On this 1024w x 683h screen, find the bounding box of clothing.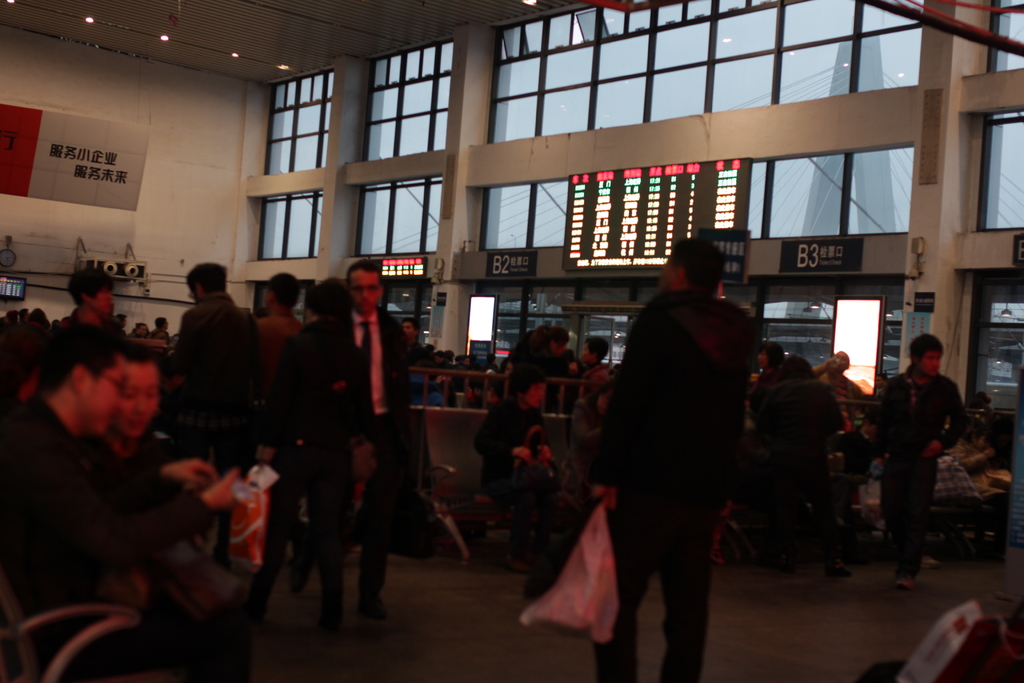
Bounding box: 474, 399, 565, 529.
